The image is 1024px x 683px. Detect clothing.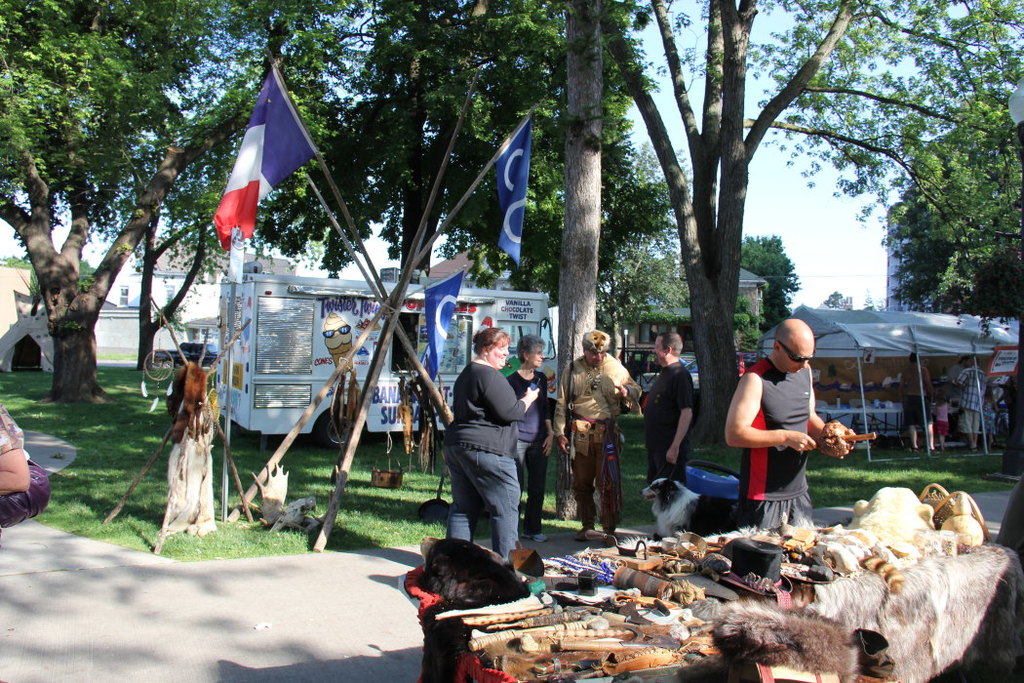
Detection: [x1=555, y1=356, x2=643, y2=536].
